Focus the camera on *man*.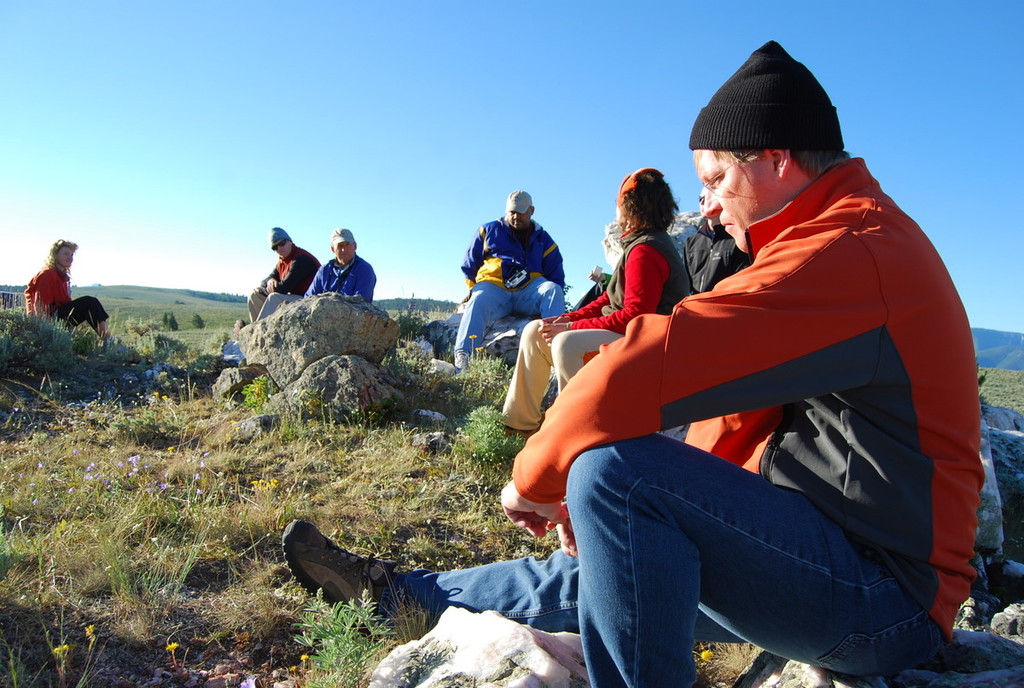
Focus region: 450/187/569/377.
